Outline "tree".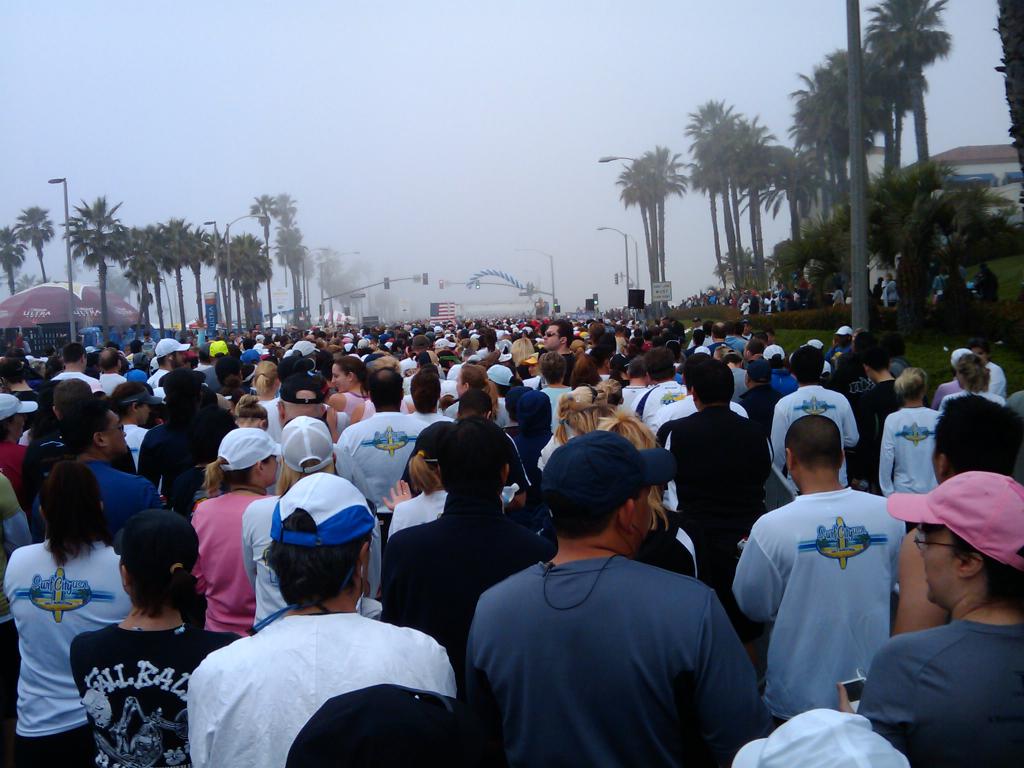
Outline: (17, 202, 63, 279).
